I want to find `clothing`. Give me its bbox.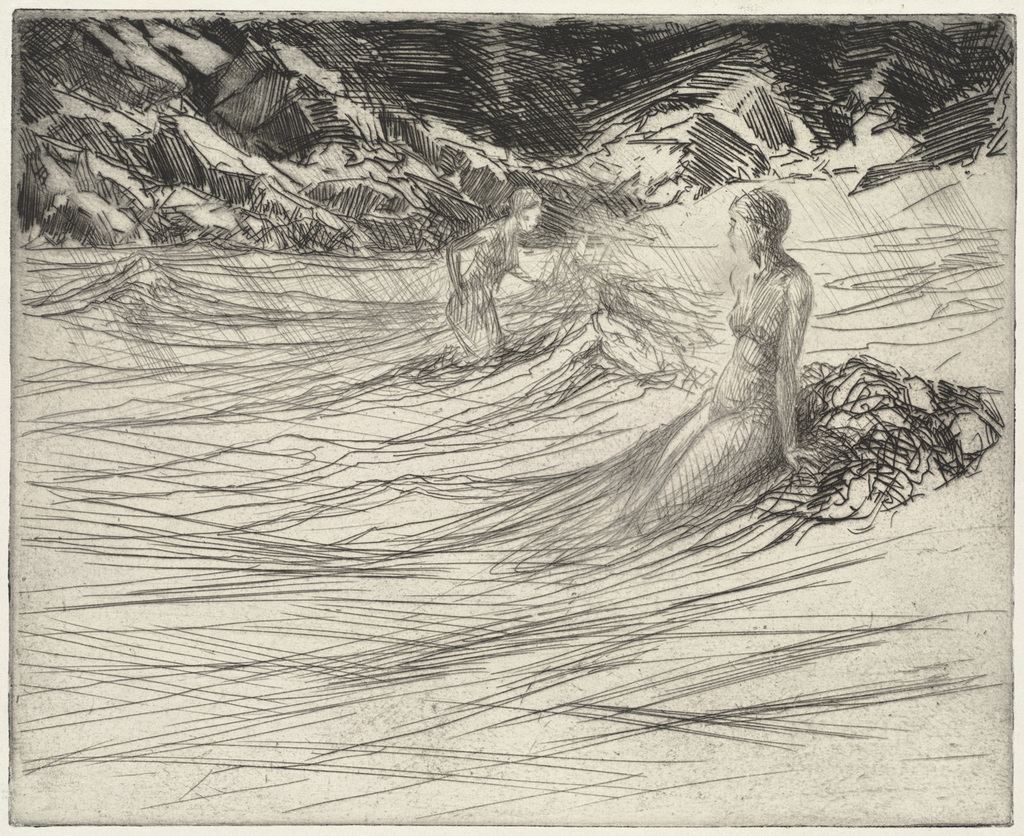
<region>443, 222, 522, 362</region>.
